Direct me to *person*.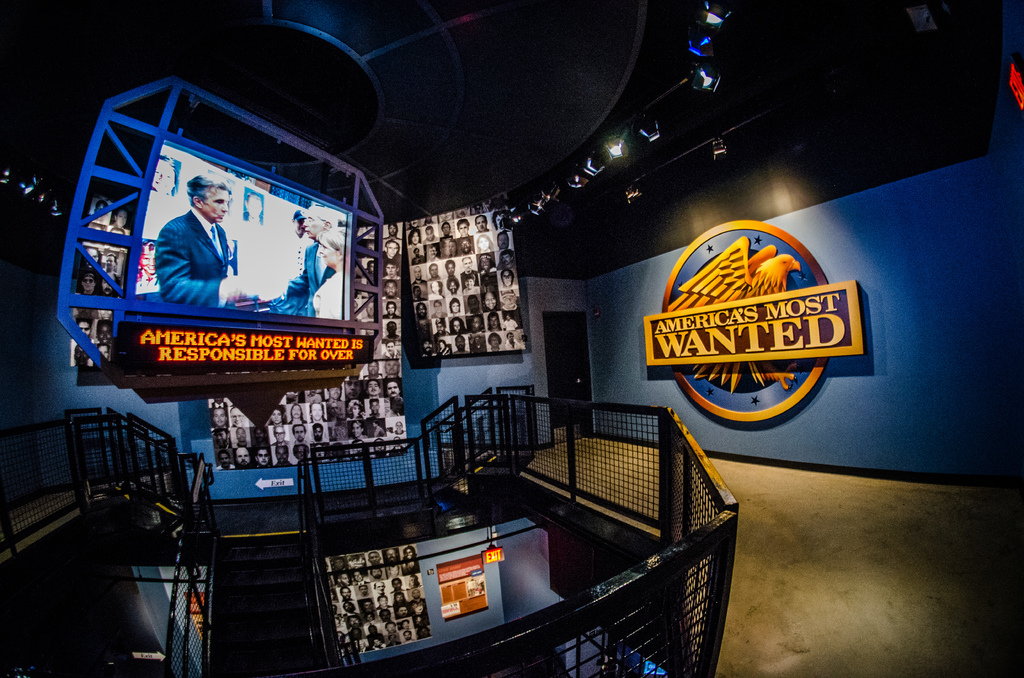
Direction: left=269, top=403, right=282, bottom=425.
